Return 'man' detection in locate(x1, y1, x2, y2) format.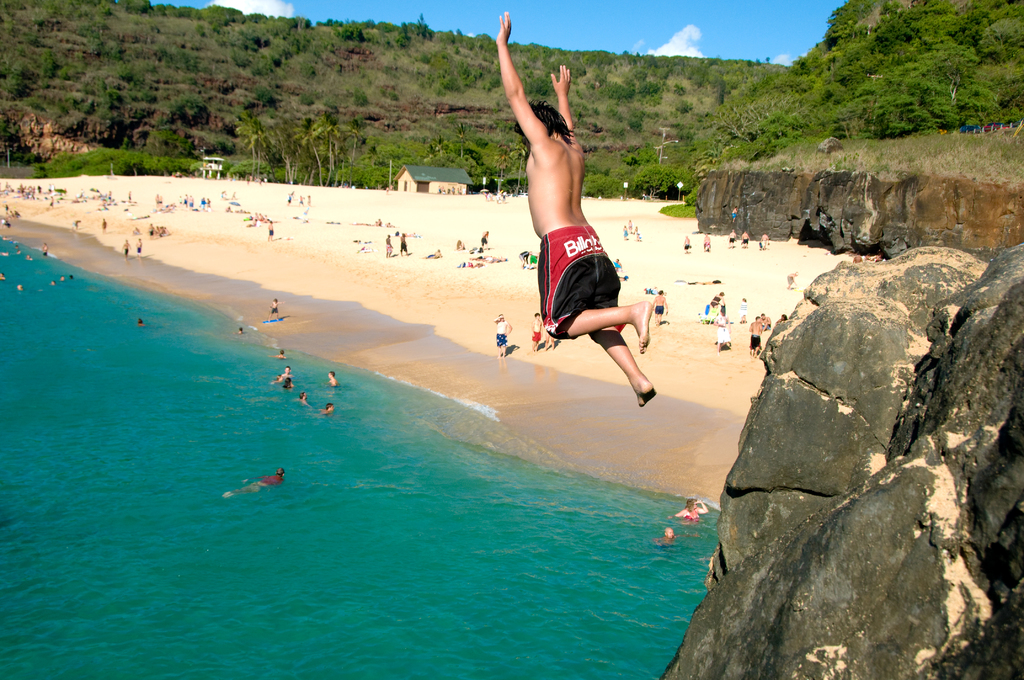
locate(491, 311, 515, 361).
